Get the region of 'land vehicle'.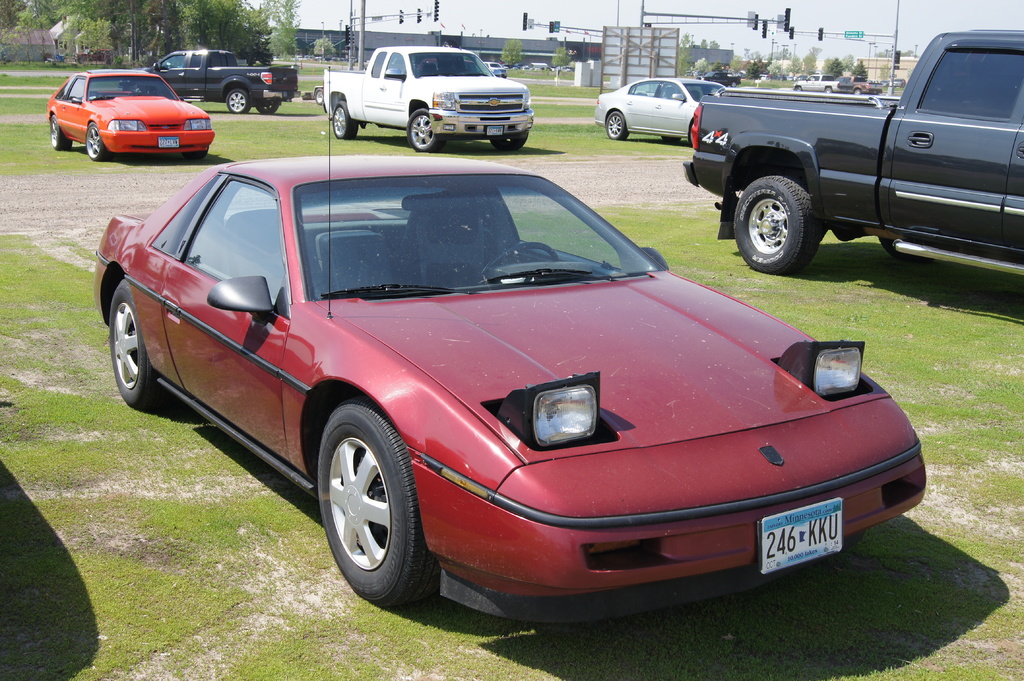
crop(597, 77, 727, 141).
